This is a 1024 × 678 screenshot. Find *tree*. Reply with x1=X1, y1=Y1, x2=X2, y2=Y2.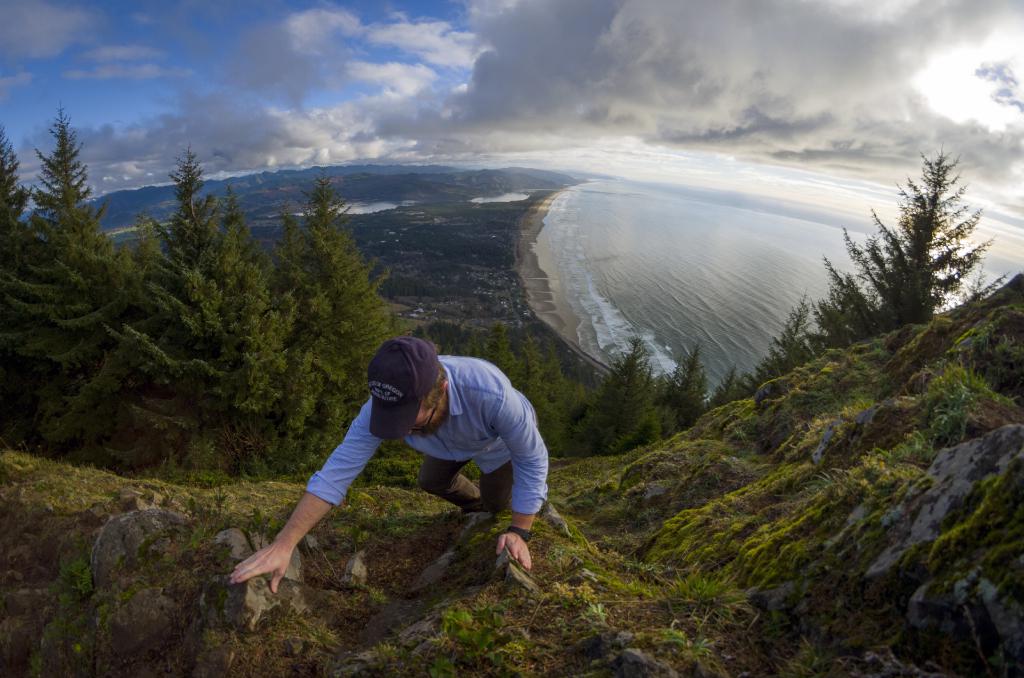
x1=831, y1=146, x2=1009, y2=327.
